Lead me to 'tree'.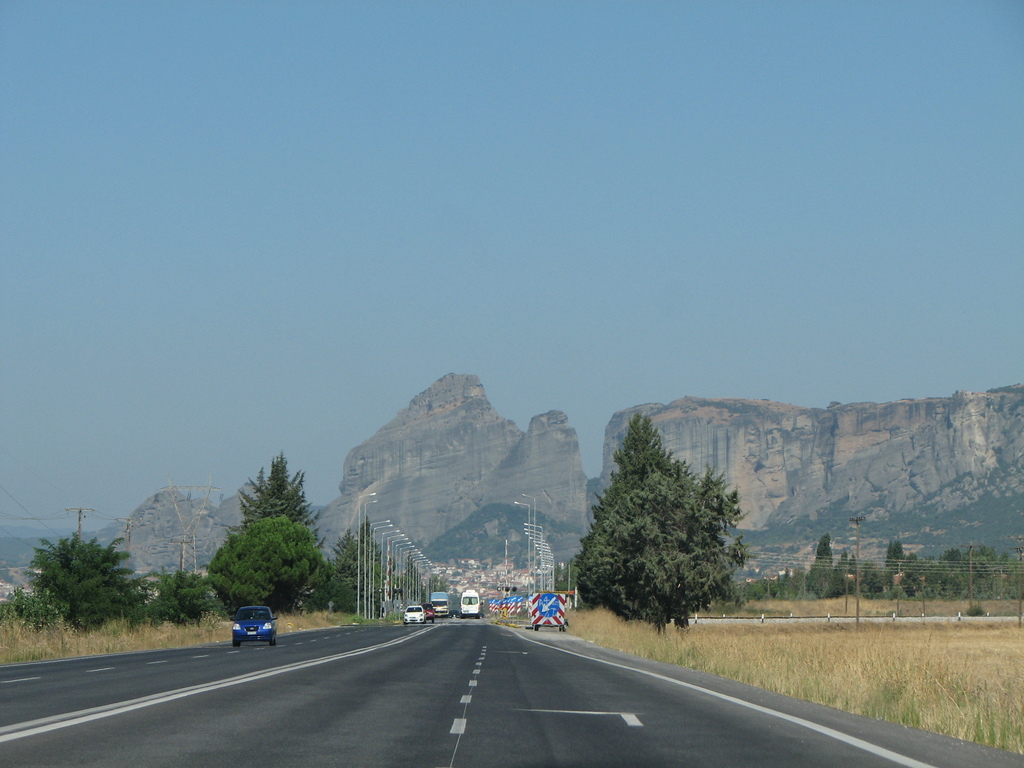
Lead to l=328, t=562, r=361, b=621.
